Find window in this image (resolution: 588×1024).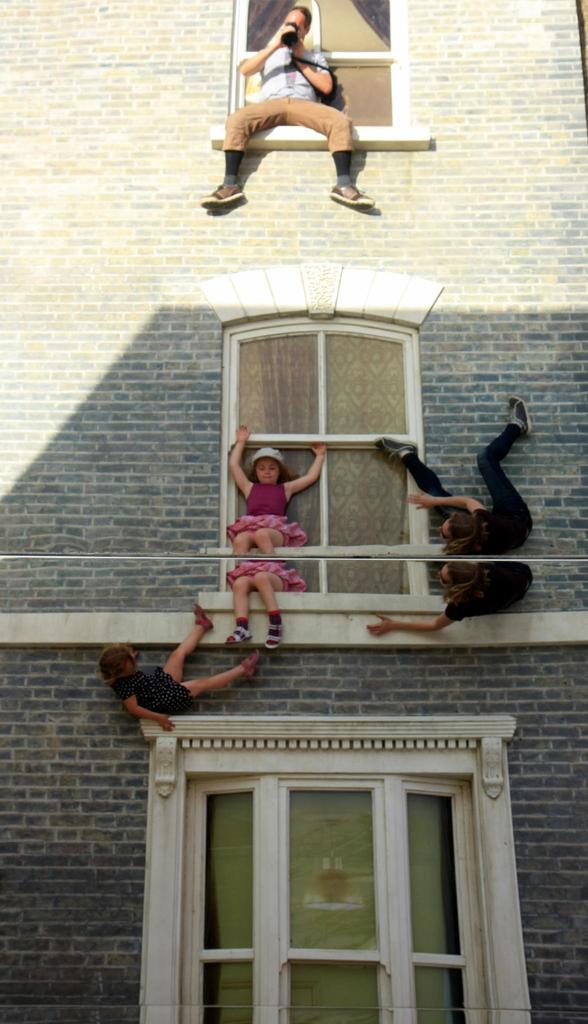
(left=168, top=727, right=516, bottom=1001).
